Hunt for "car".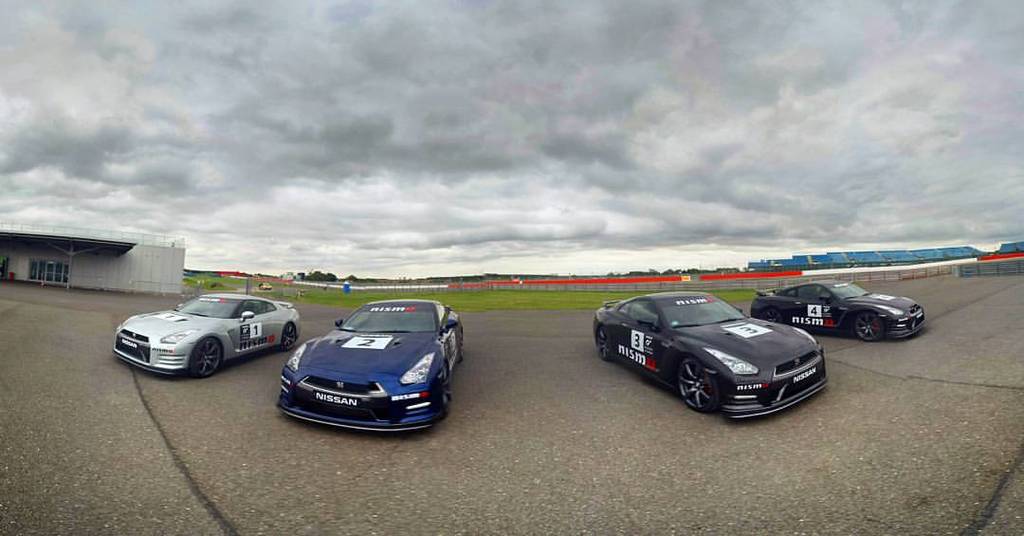
Hunted down at crop(746, 289, 925, 339).
